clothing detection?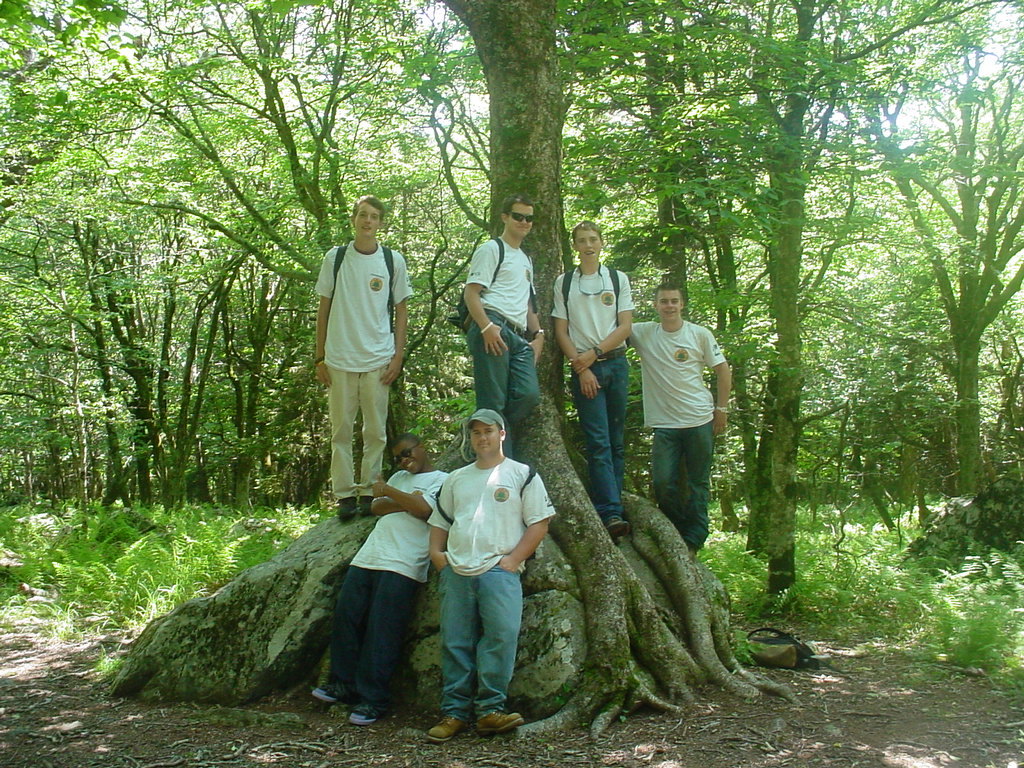
locate(466, 230, 540, 465)
